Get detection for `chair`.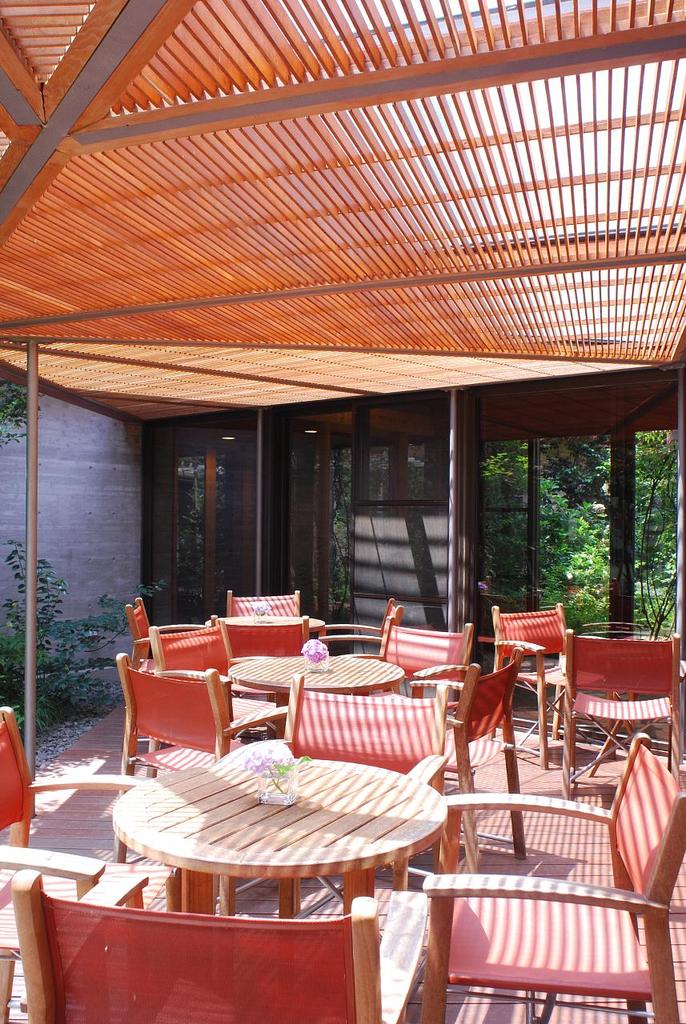
Detection: 312, 598, 399, 666.
